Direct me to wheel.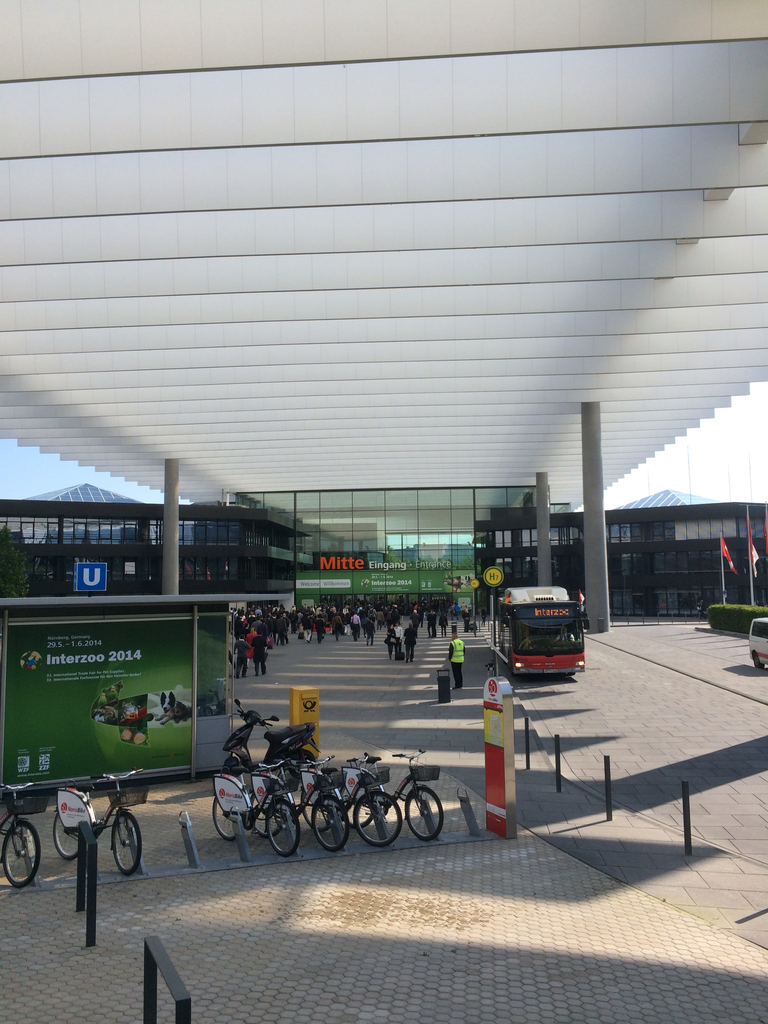
Direction: (left=354, top=791, right=401, bottom=847).
